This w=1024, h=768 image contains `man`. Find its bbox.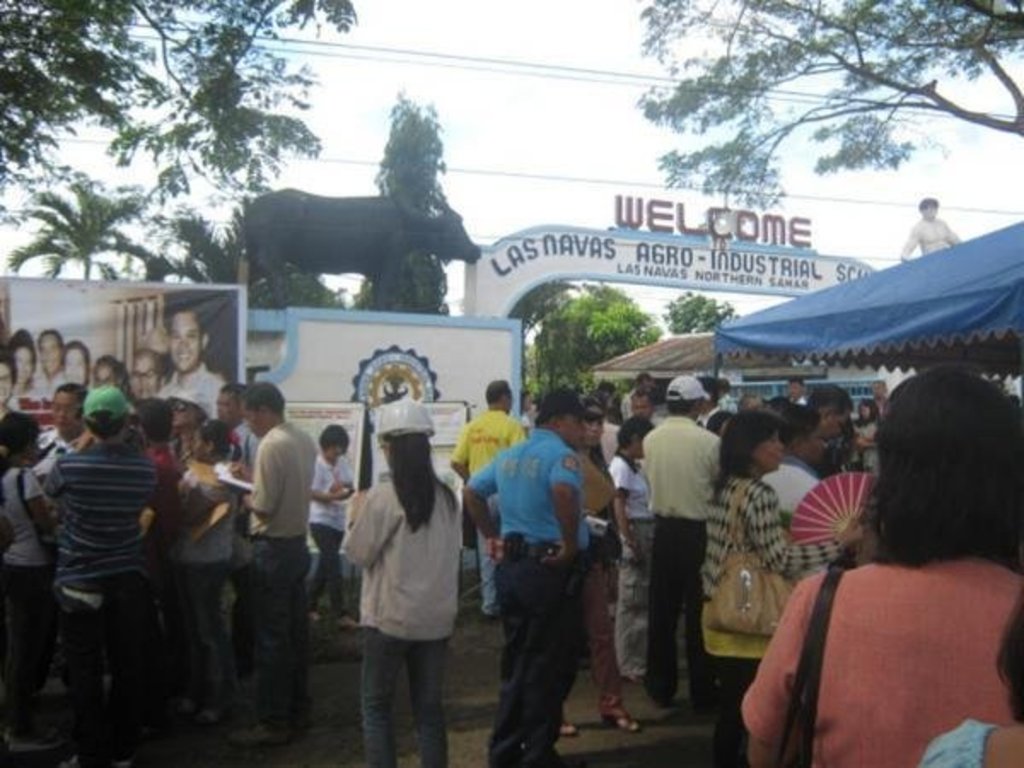
locate(118, 336, 179, 396).
